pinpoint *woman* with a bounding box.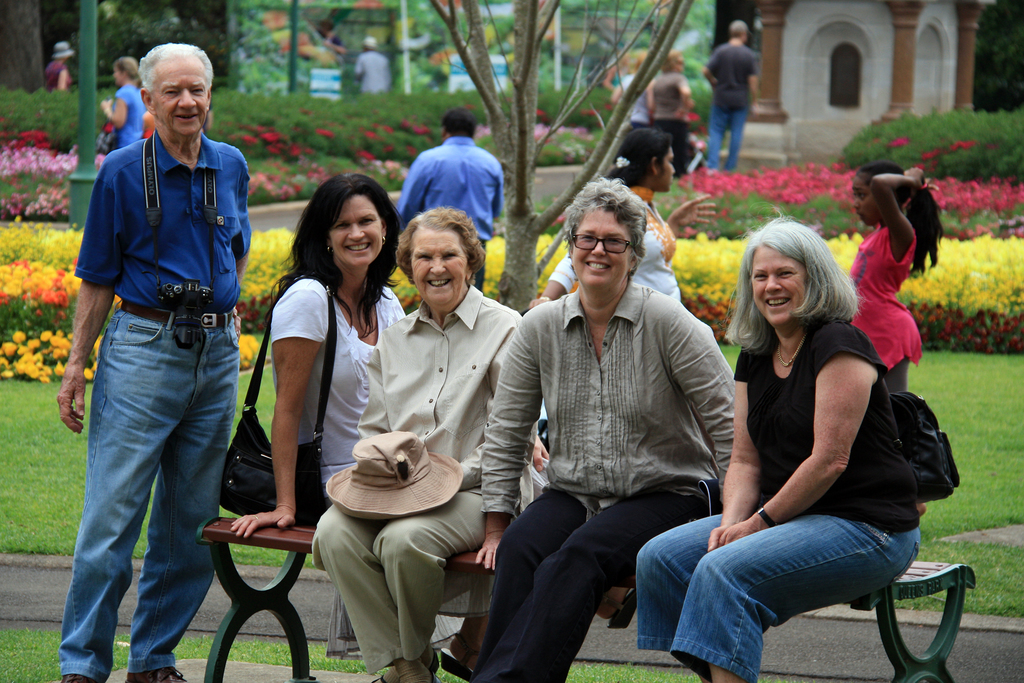
<bbox>525, 127, 717, 307</bbox>.
